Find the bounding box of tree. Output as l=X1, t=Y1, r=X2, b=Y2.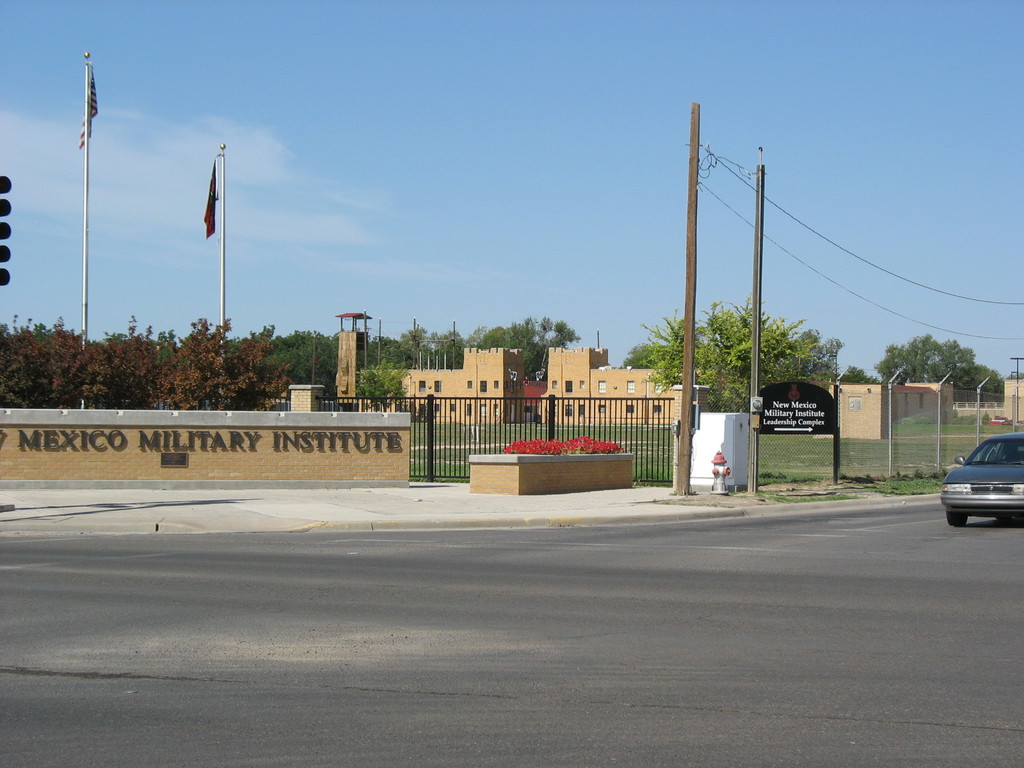
l=625, t=342, r=652, b=369.
